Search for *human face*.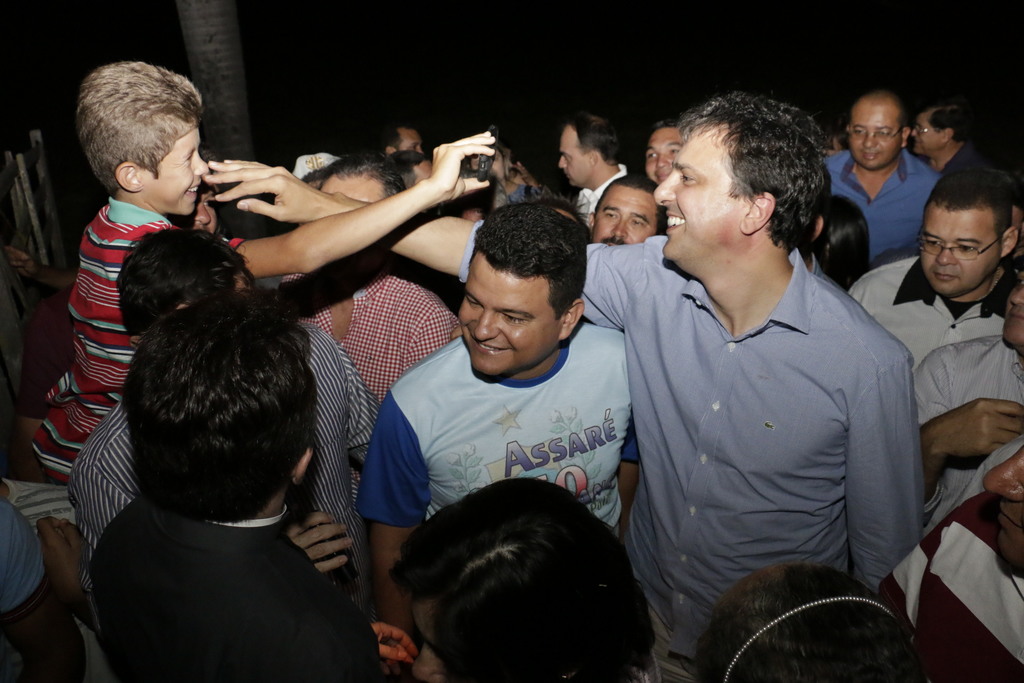
Found at BBox(924, 210, 997, 298).
